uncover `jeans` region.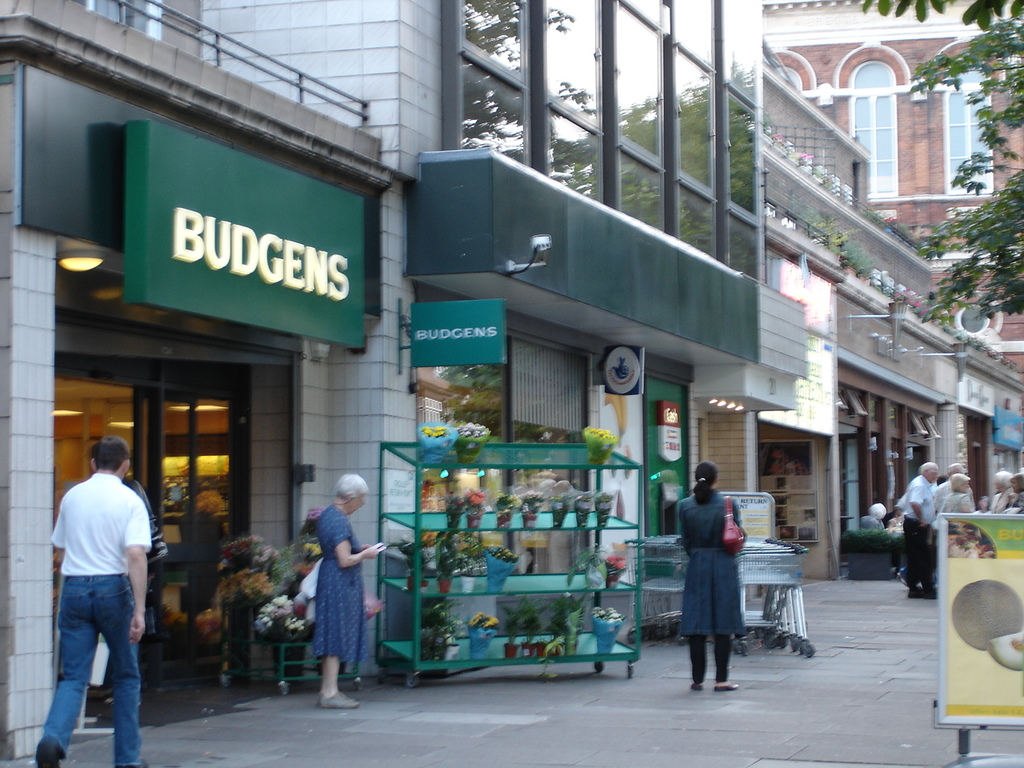
Uncovered: 38:575:159:767.
